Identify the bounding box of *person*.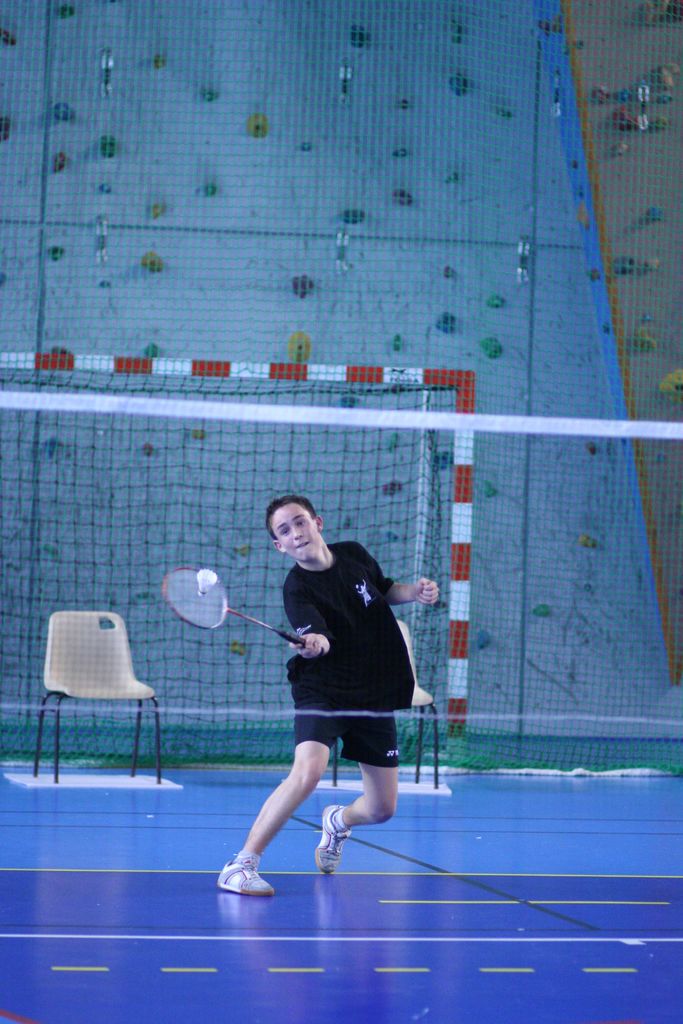
BBox(236, 492, 438, 896).
